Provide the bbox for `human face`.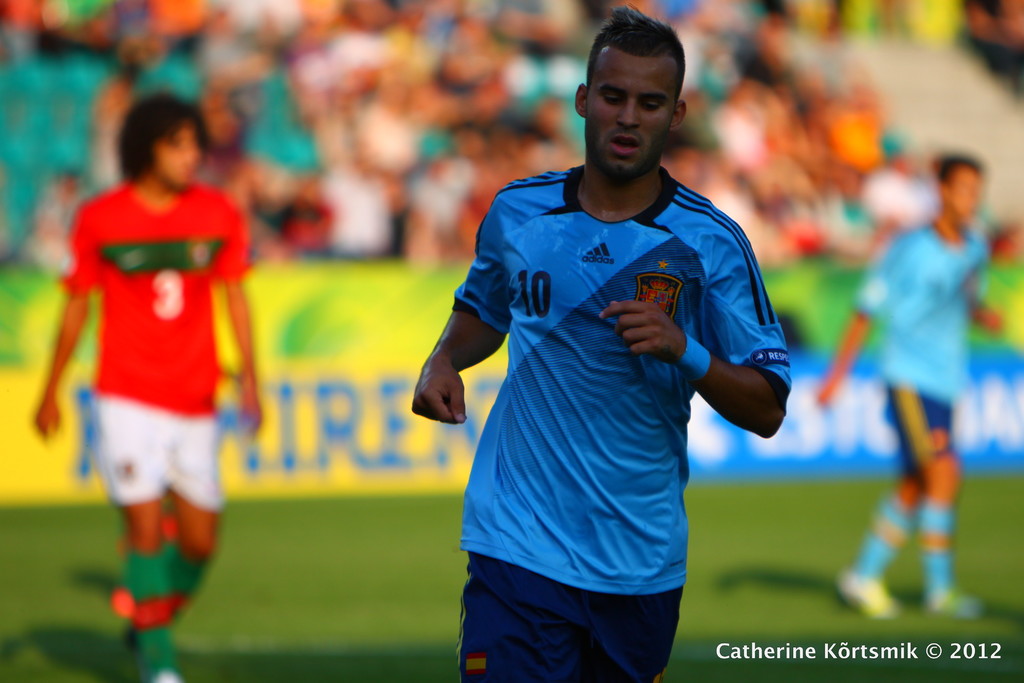
[left=951, top=167, right=977, bottom=226].
